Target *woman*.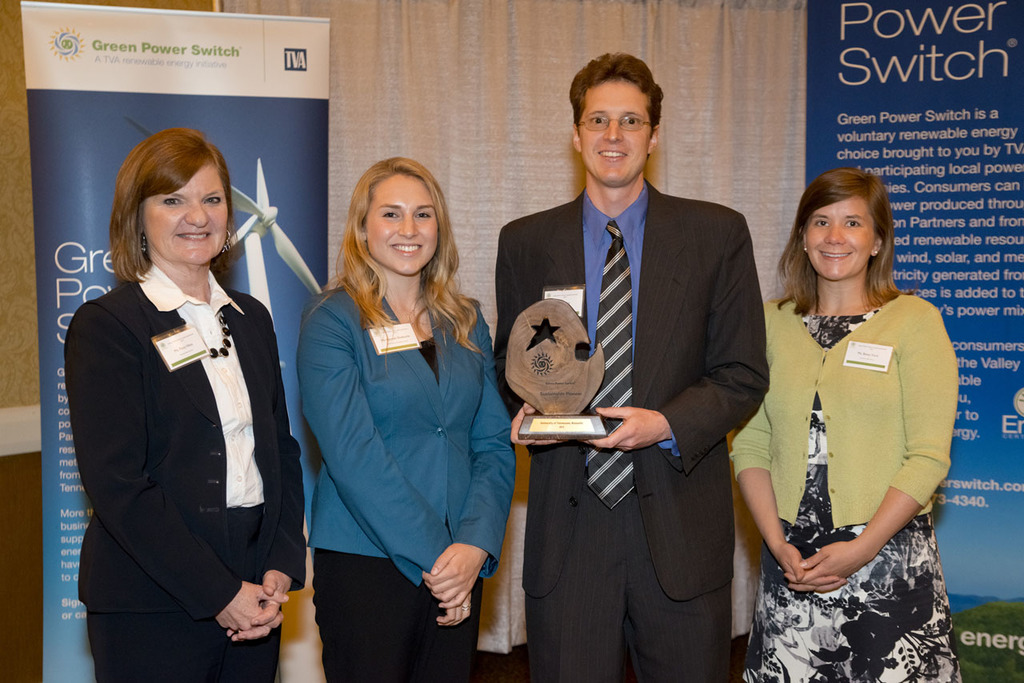
Target region: (left=725, top=169, right=962, bottom=682).
